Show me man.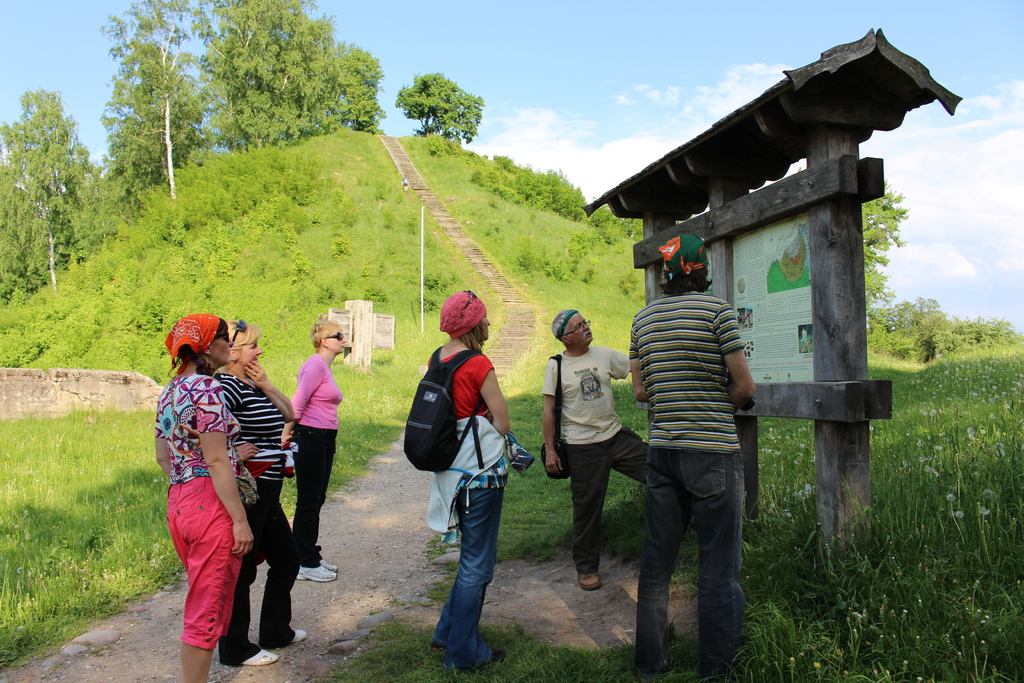
man is here: detection(428, 339, 515, 678).
